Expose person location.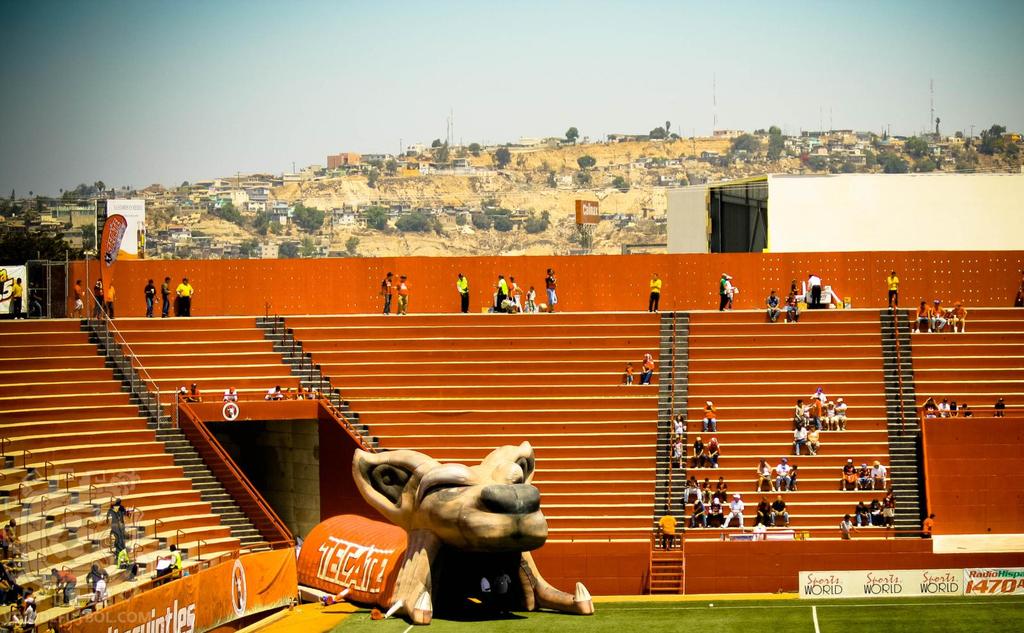
Exposed at select_region(858, 461, 874, 488).
